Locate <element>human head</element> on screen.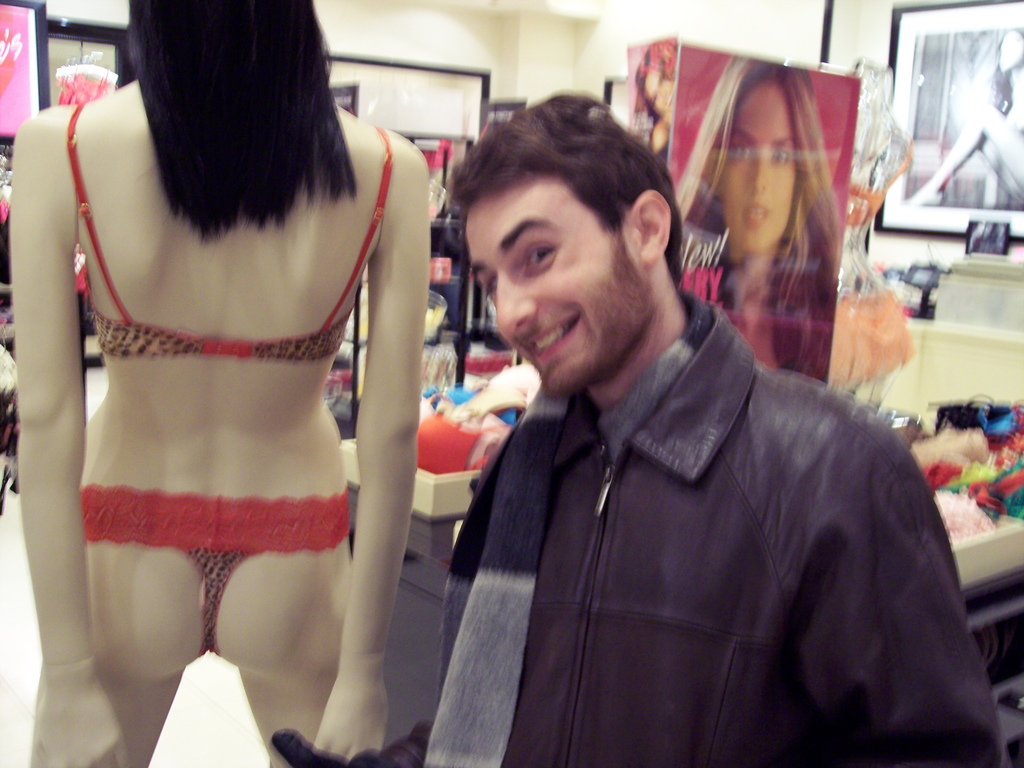
On screen at bbox=[133, 0, 312, 114].
